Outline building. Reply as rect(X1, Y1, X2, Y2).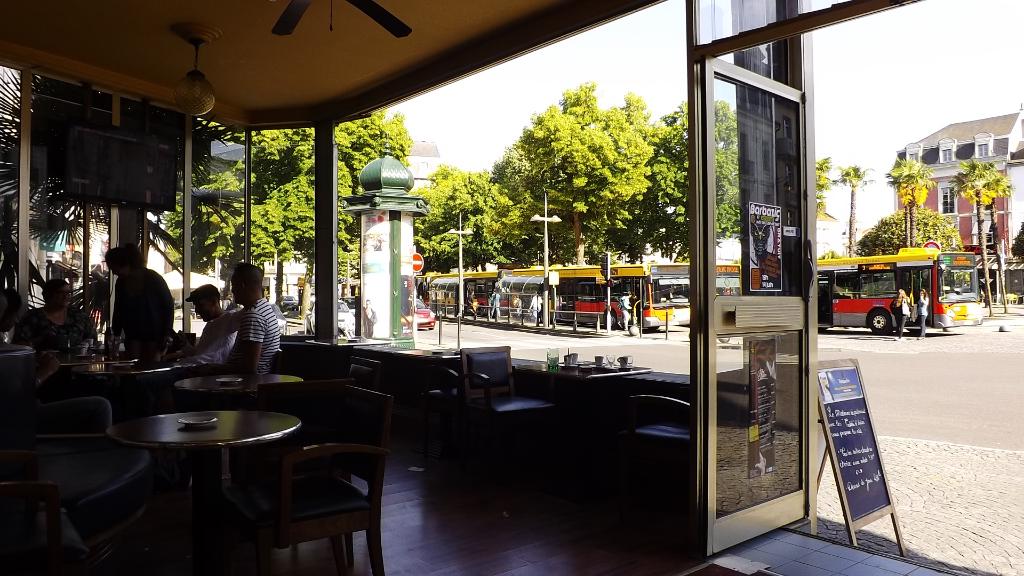
rect(874, 106, 1023, 255).
